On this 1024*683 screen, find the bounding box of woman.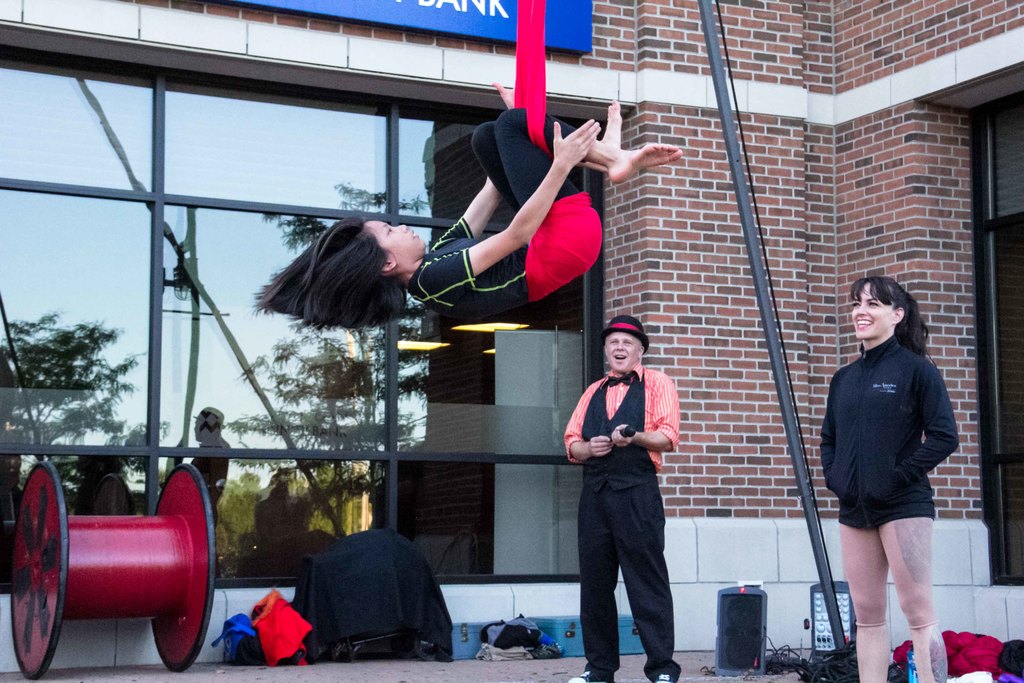
Bounding box: <region>819, 271, 970, 655</region>.
